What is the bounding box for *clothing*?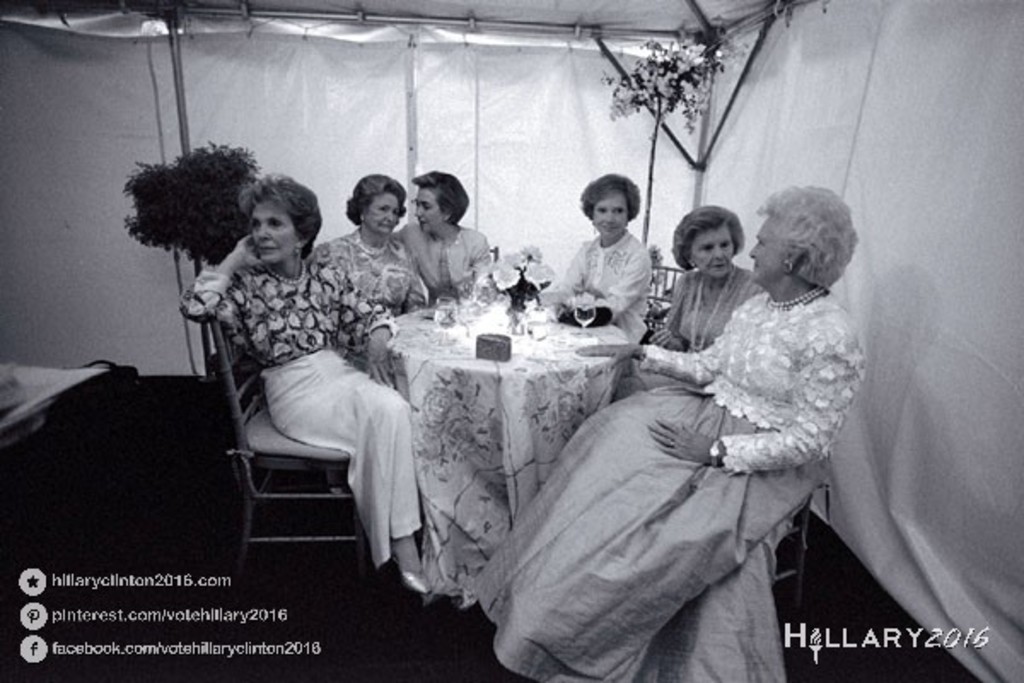
bbox=[387, 219, 495, 297].
